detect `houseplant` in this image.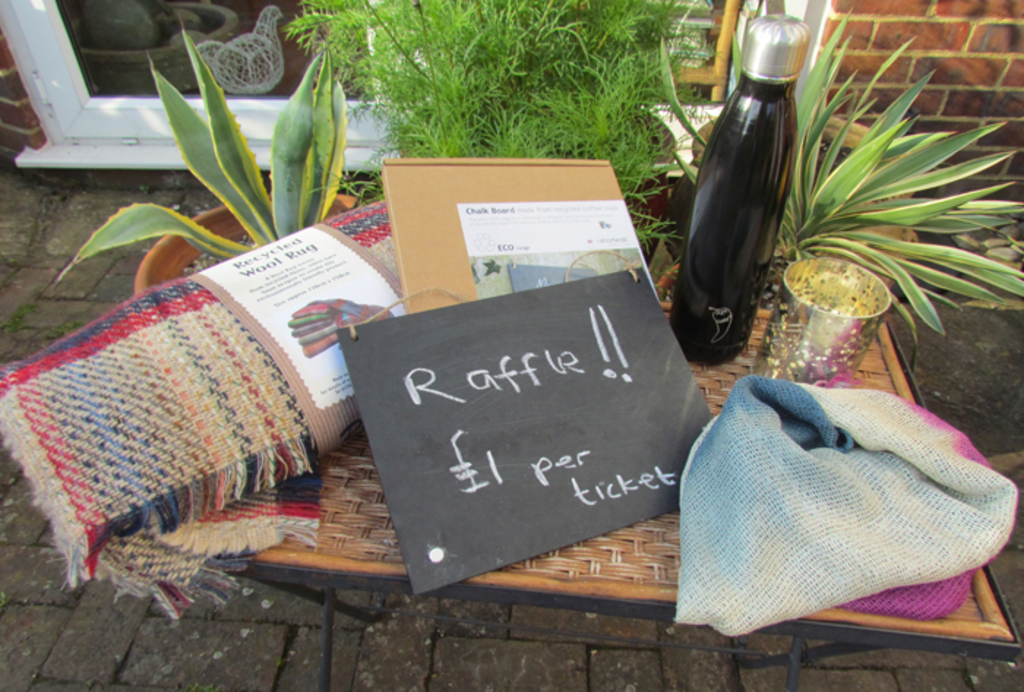
Detection: 287:0:730:269.
